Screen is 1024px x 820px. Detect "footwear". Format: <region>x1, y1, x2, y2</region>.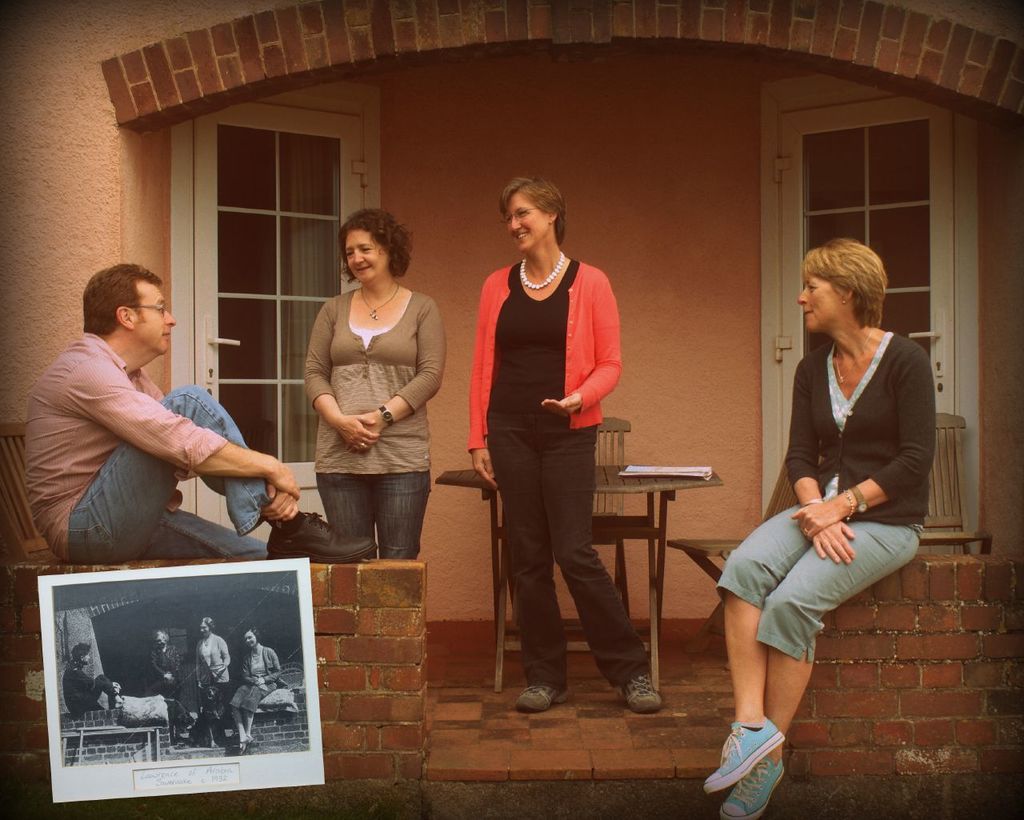
<region>236, 733, 250, 752</region>.
